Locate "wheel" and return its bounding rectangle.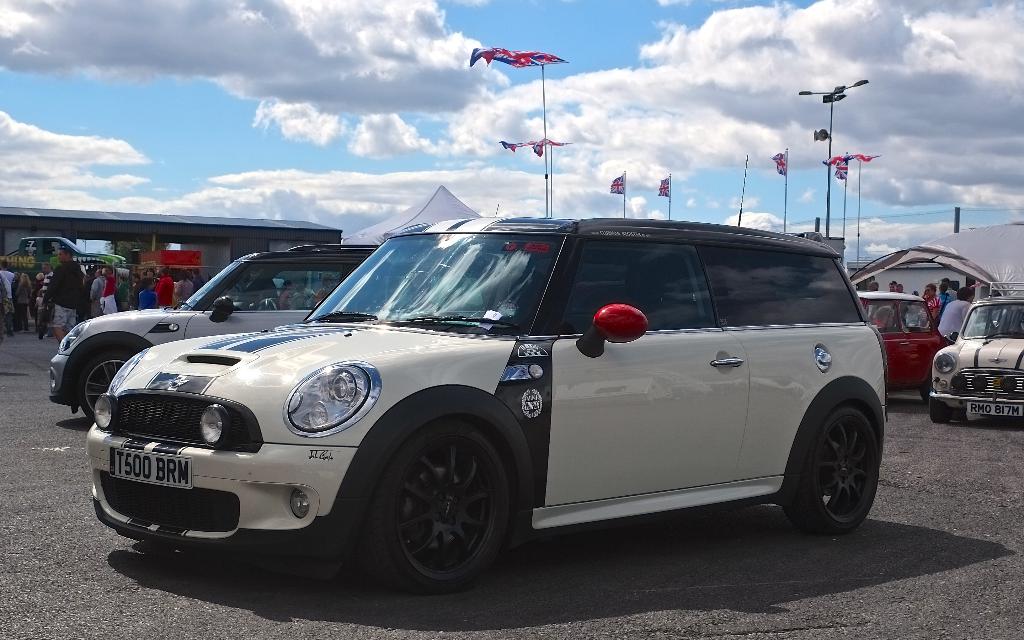
<region>932, 398, 954, 422</region>.
